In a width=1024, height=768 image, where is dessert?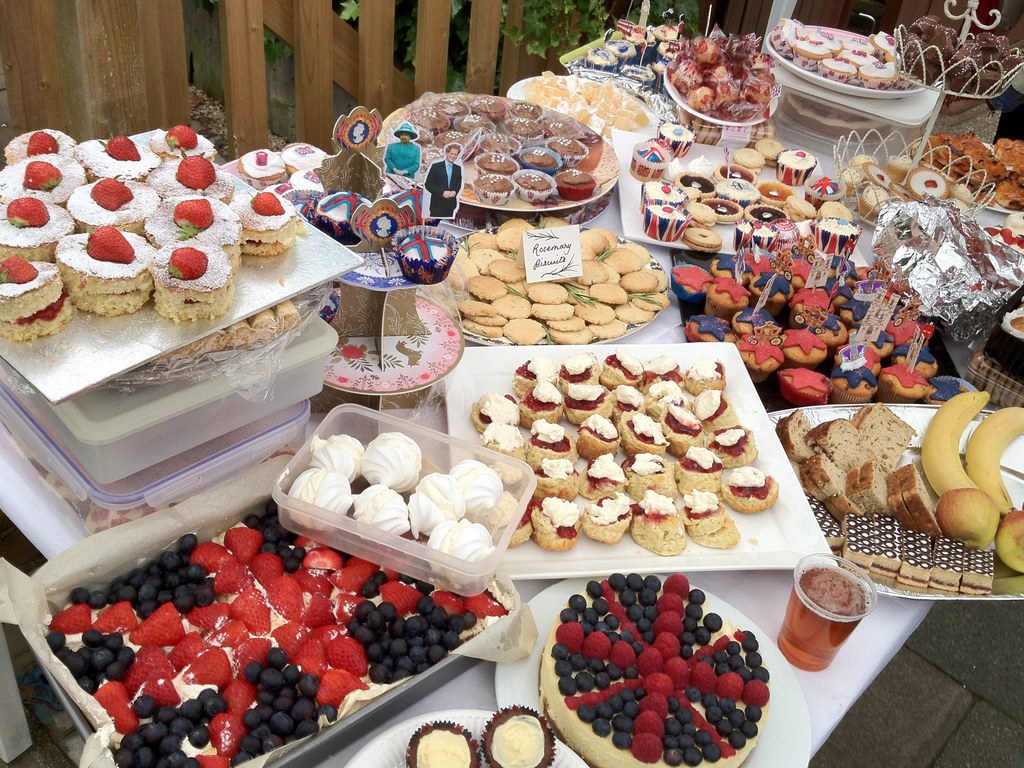
<bbox>495, 717, 538, 767</bbox>.
